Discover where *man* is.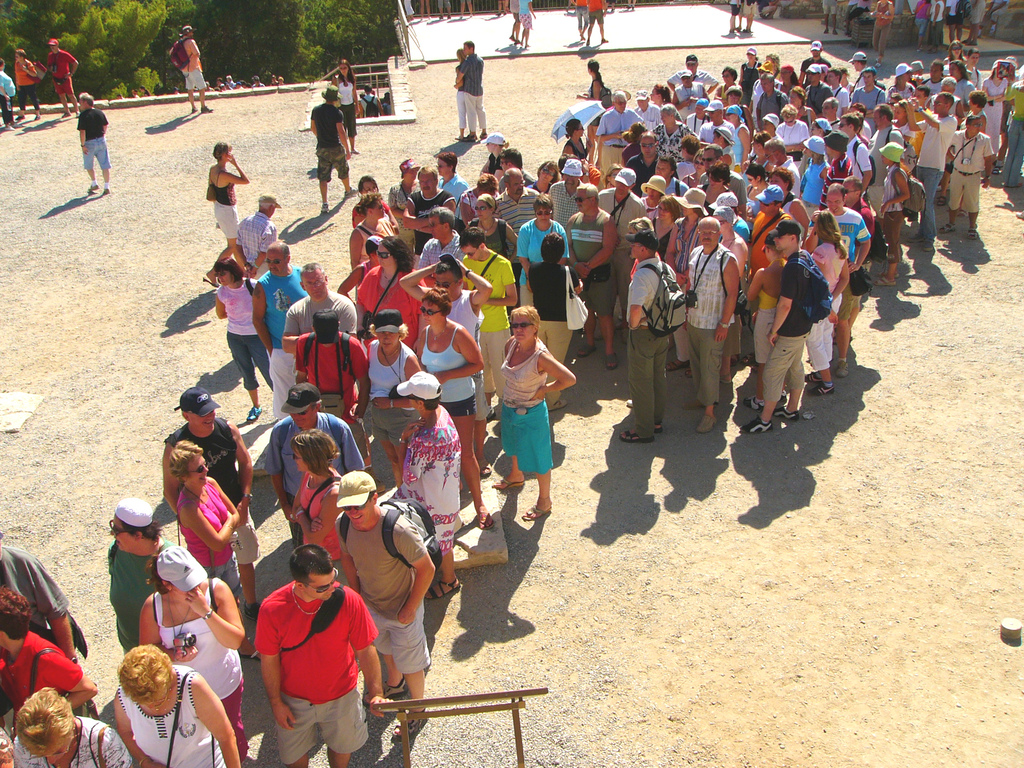
Discovered at {"left": 684, "top": 217, "right": 737, "bottom": 436}.
